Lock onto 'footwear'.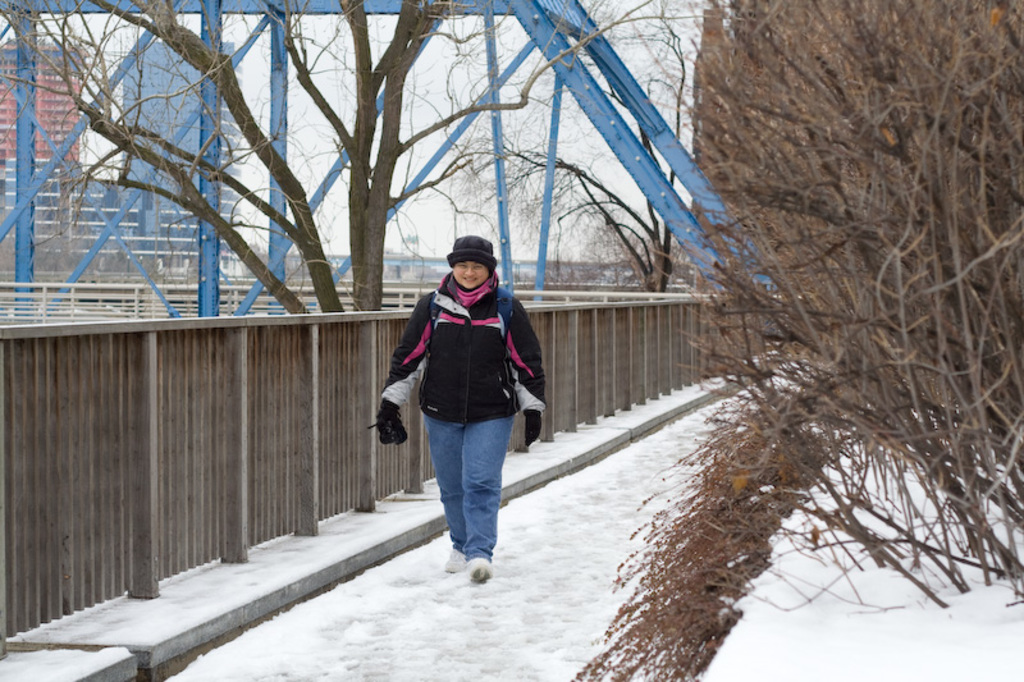
Locked: rect(449, 544, 467, 576).
